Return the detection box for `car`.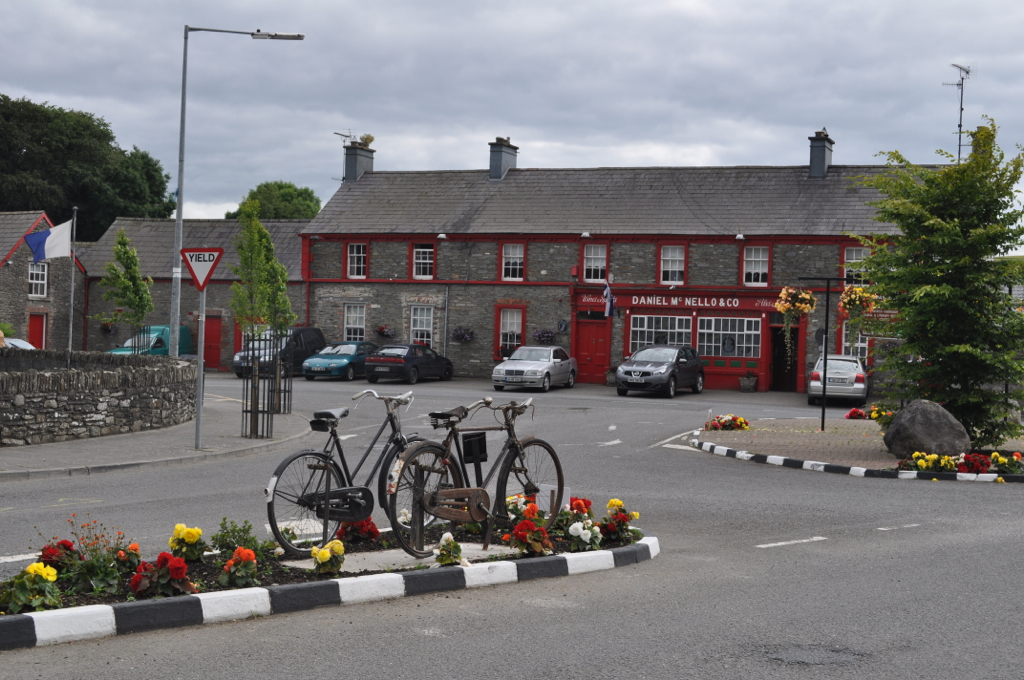
left=364, top=342, right=453, bottom=385.
